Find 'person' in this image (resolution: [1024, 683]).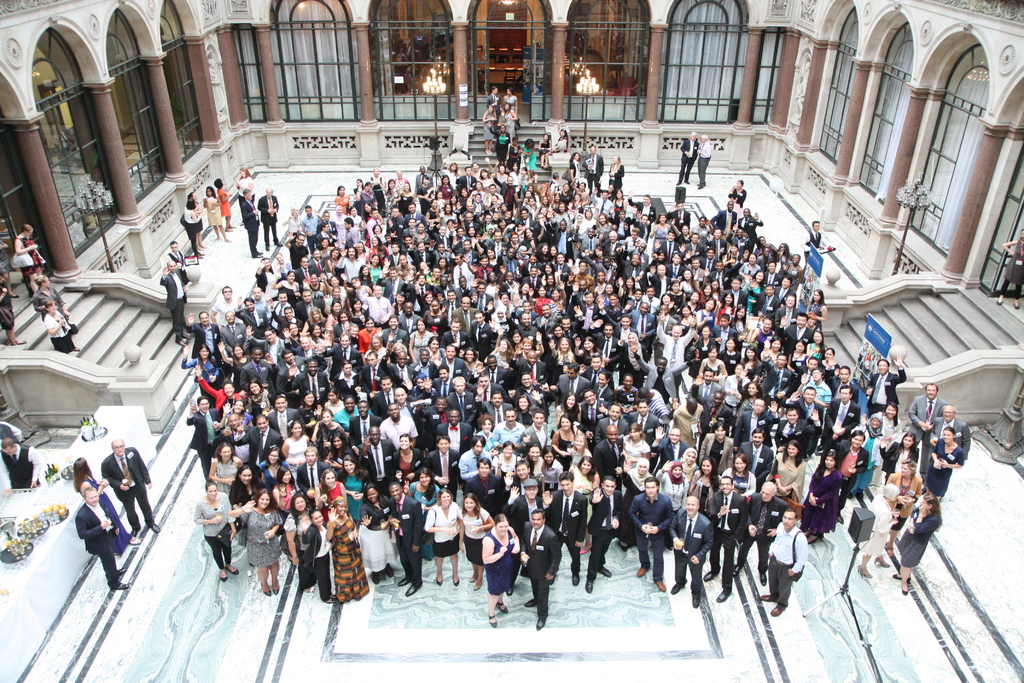
709, 477, 748, 604.
